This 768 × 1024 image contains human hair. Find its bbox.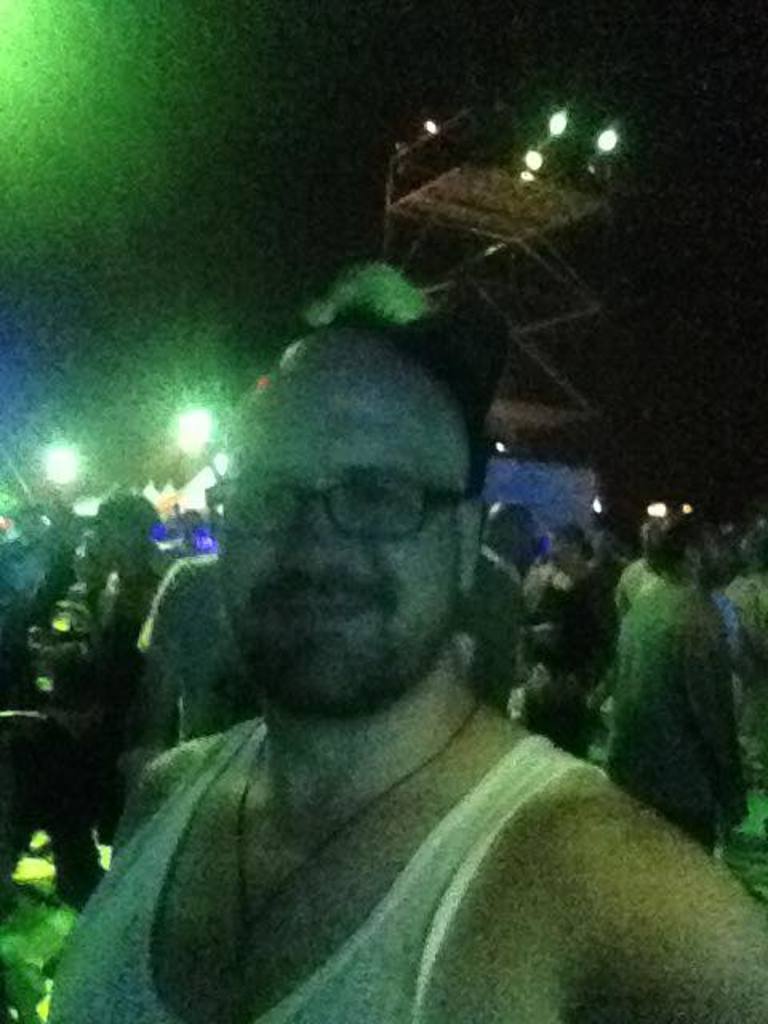
<region>635, 509, 714, 586</region>.
